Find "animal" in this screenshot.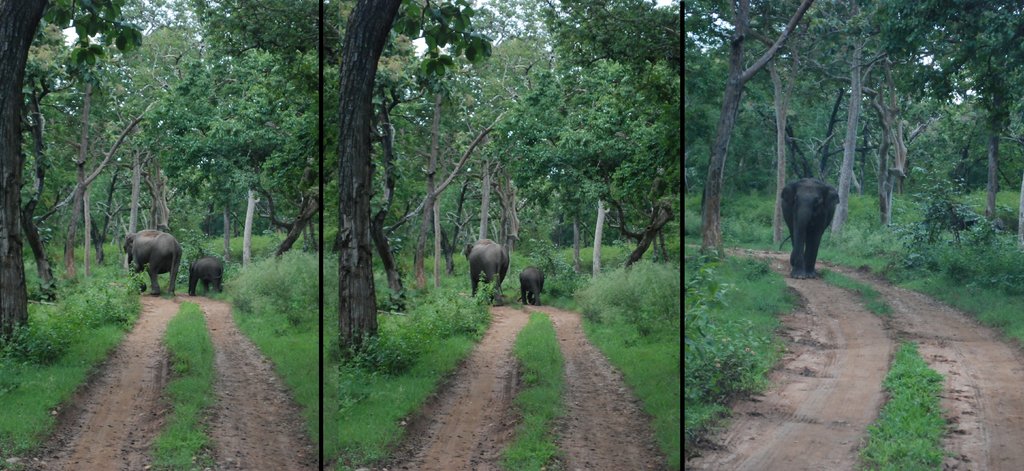
The bounding box for "animal" is select_region(120, 229, 184, 303).
